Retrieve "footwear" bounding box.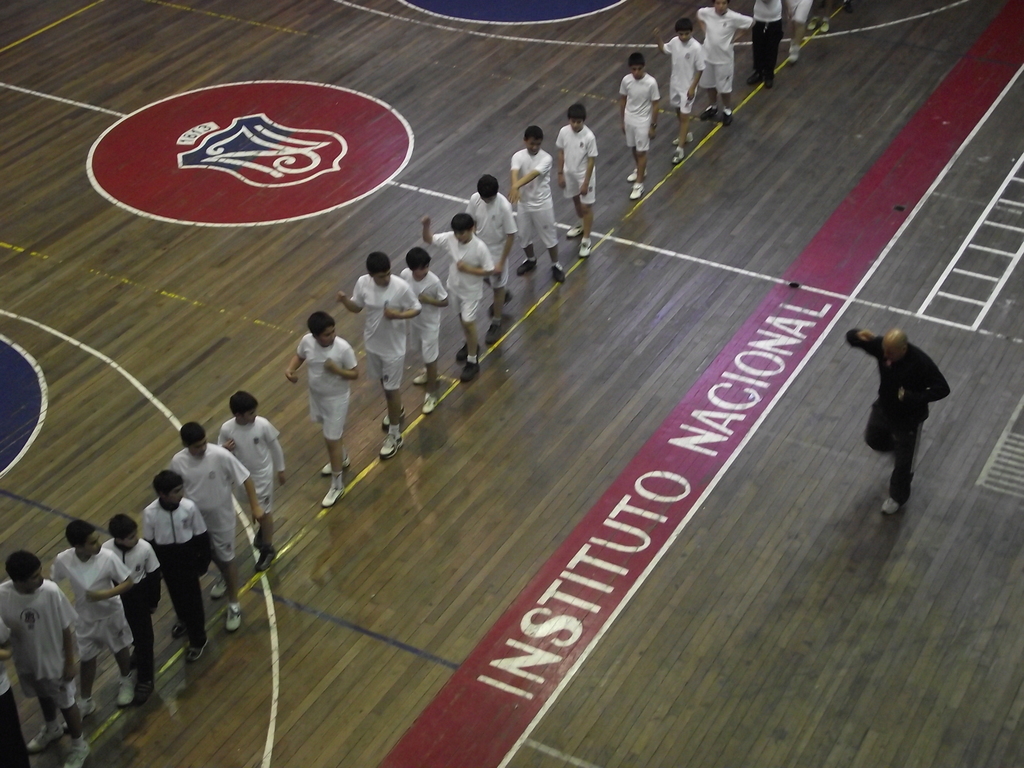
Bounding box: 550, 264, 566, 284.
